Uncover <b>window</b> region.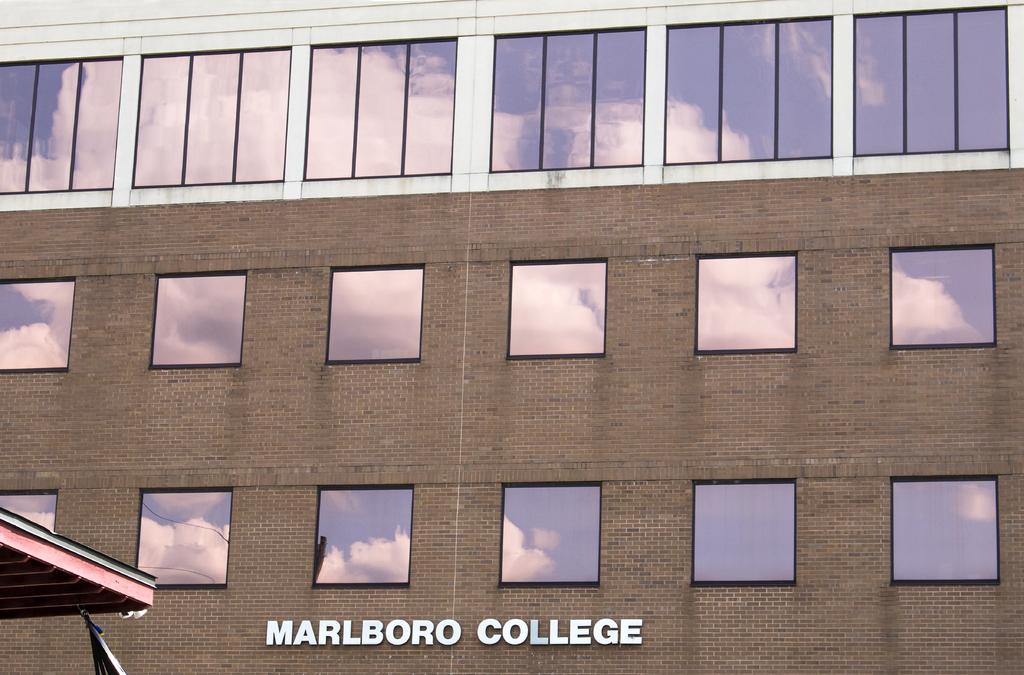
Uncovered: l=502, t=482, r=602, b=588.
